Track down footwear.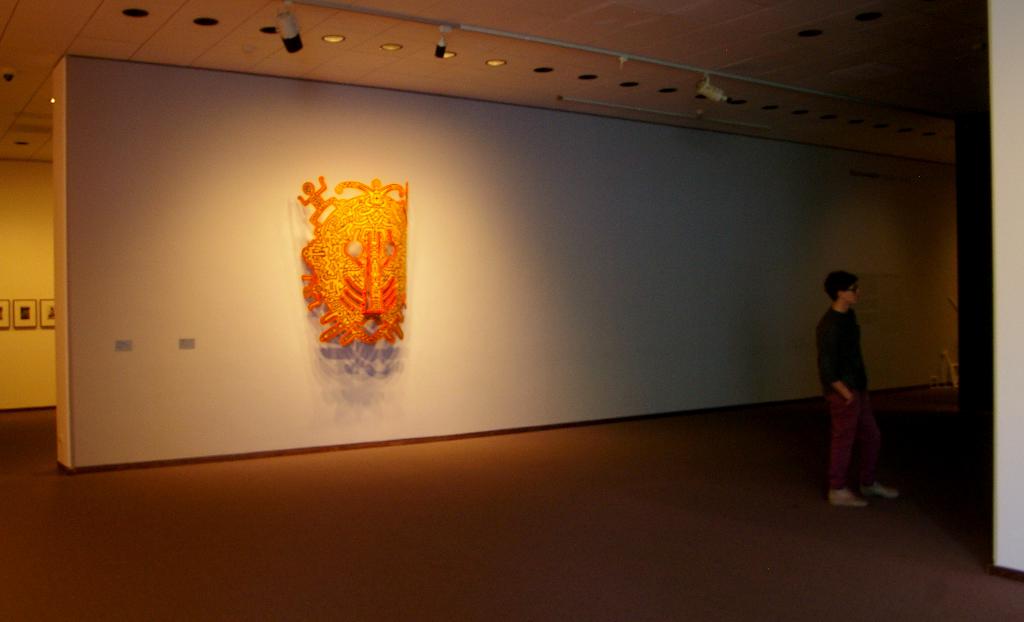
Tracked to pyautogui.locateOnScreen(832, 495, 867, 507).
